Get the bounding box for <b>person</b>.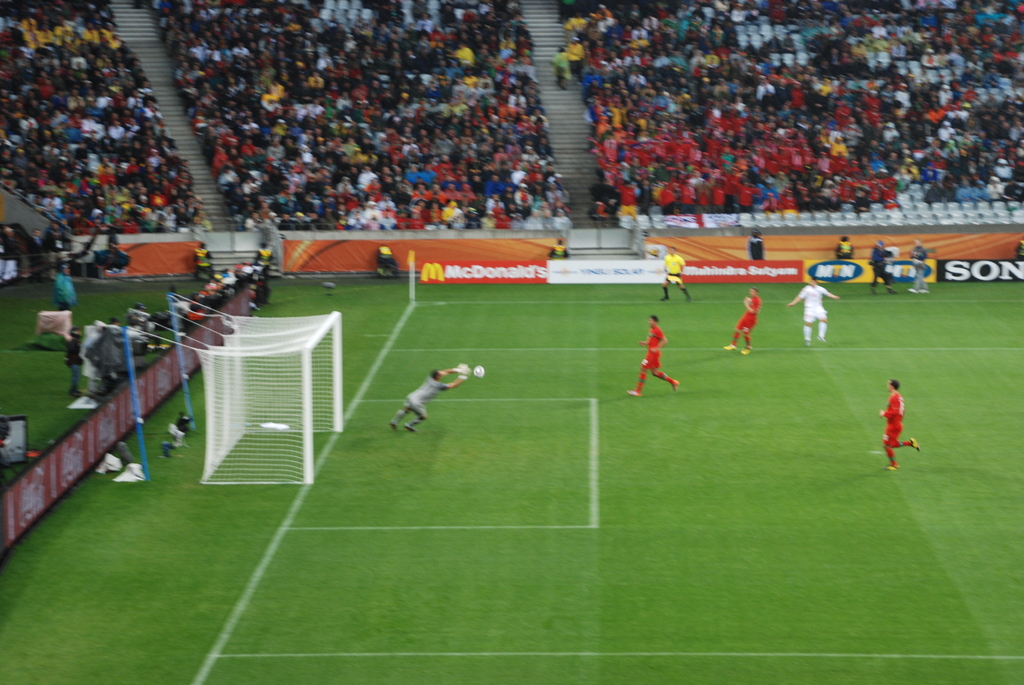
x1=911, y1=257, x2=925, y2=295.
